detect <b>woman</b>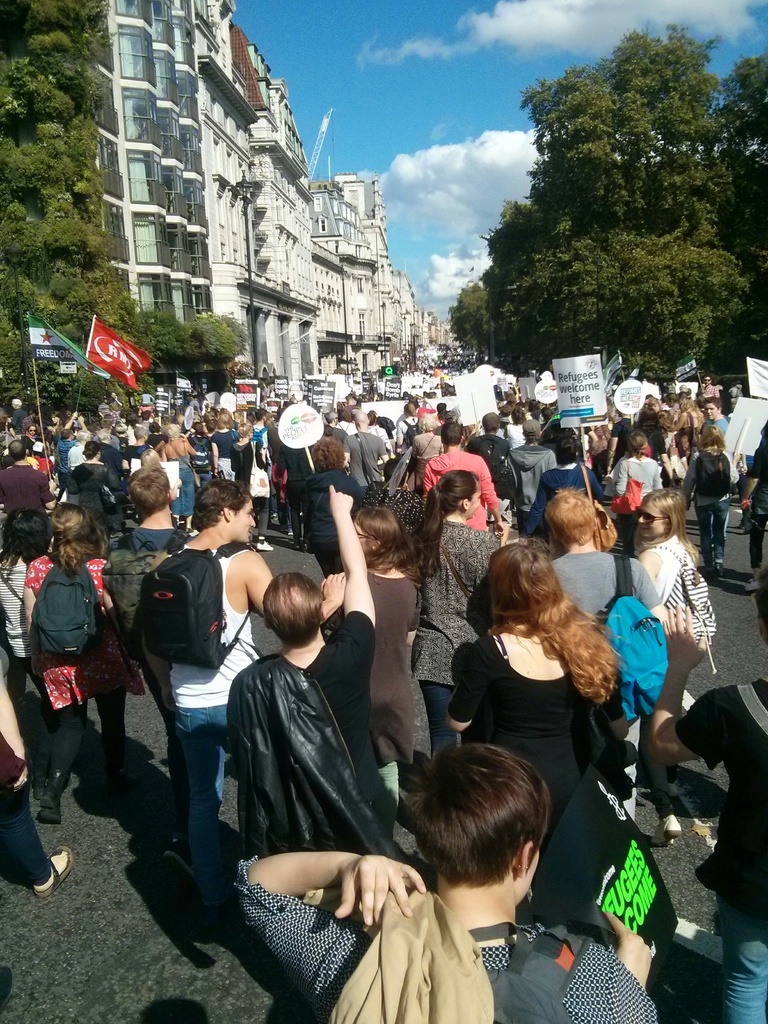
632 490 700 709
